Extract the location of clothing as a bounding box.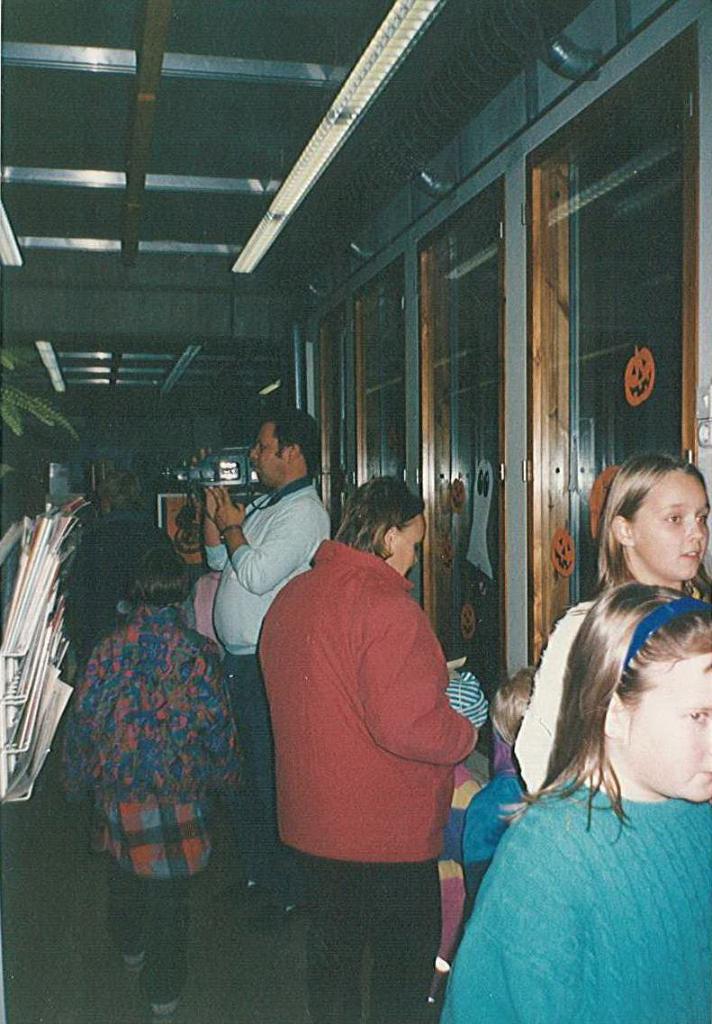
515, 592, 598, 812.
